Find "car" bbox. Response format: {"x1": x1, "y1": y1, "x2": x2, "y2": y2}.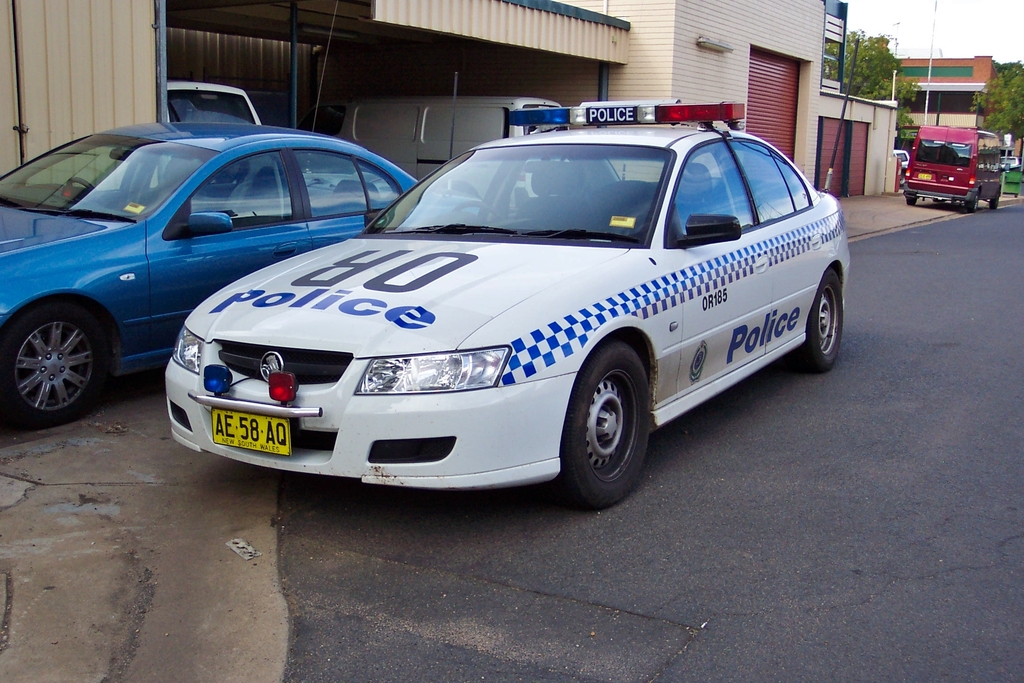
{"x1": 148, "y1": 108, "x2": 872, "y2": 513}.
